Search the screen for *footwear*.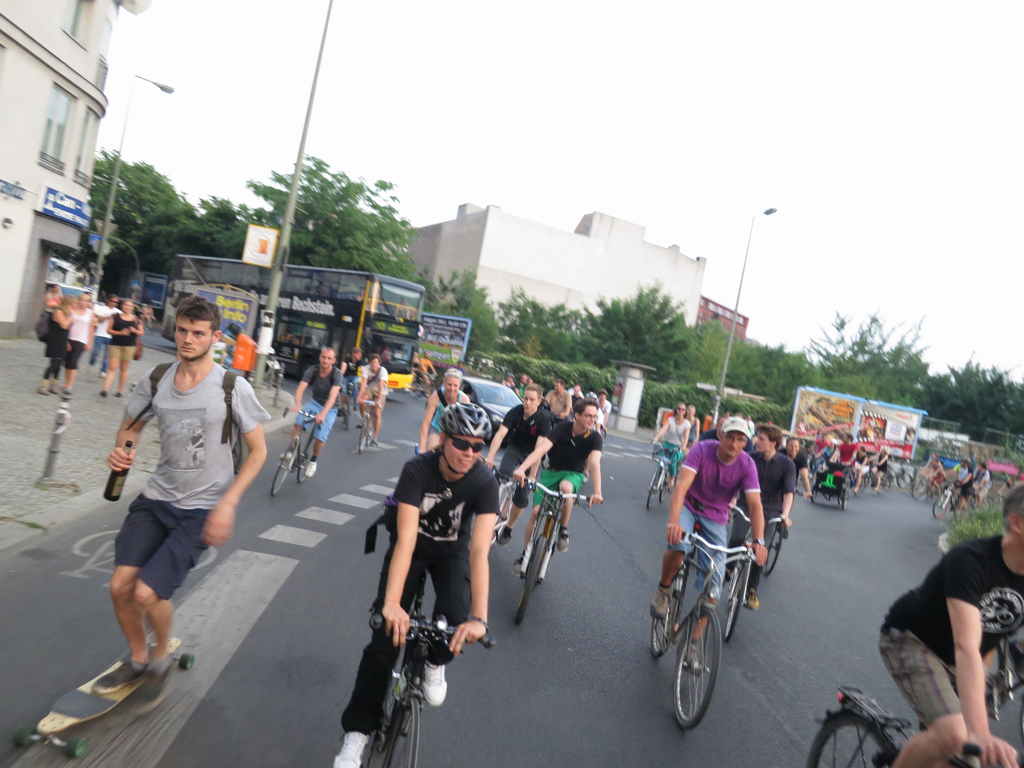
Found at <box>724,573,728,584</box>.
